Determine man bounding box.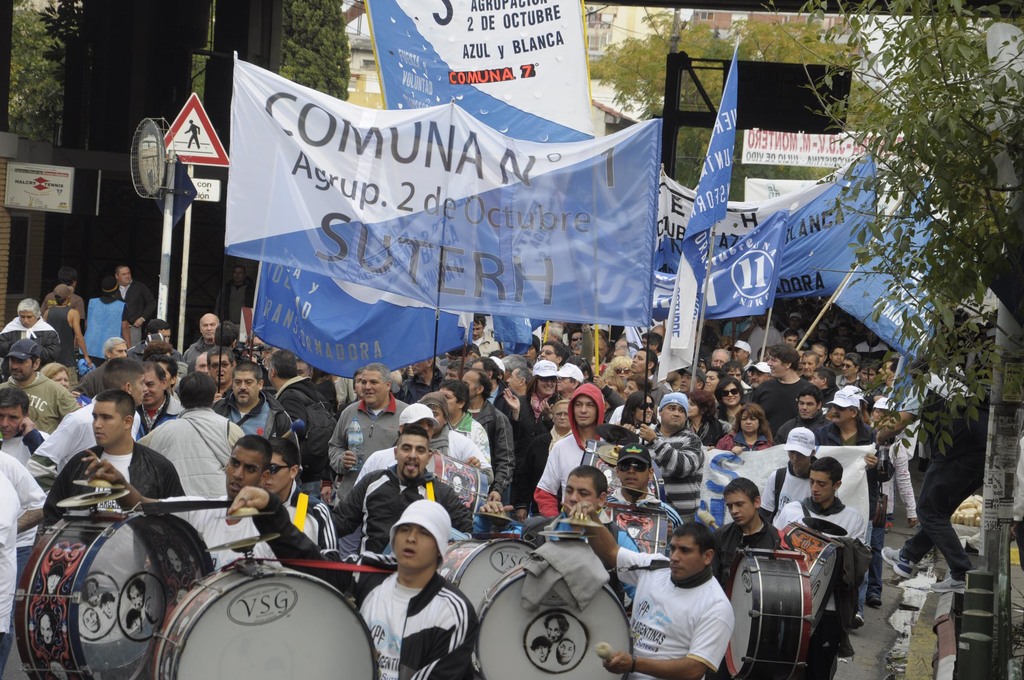
Determined: [733,338,816,434].
